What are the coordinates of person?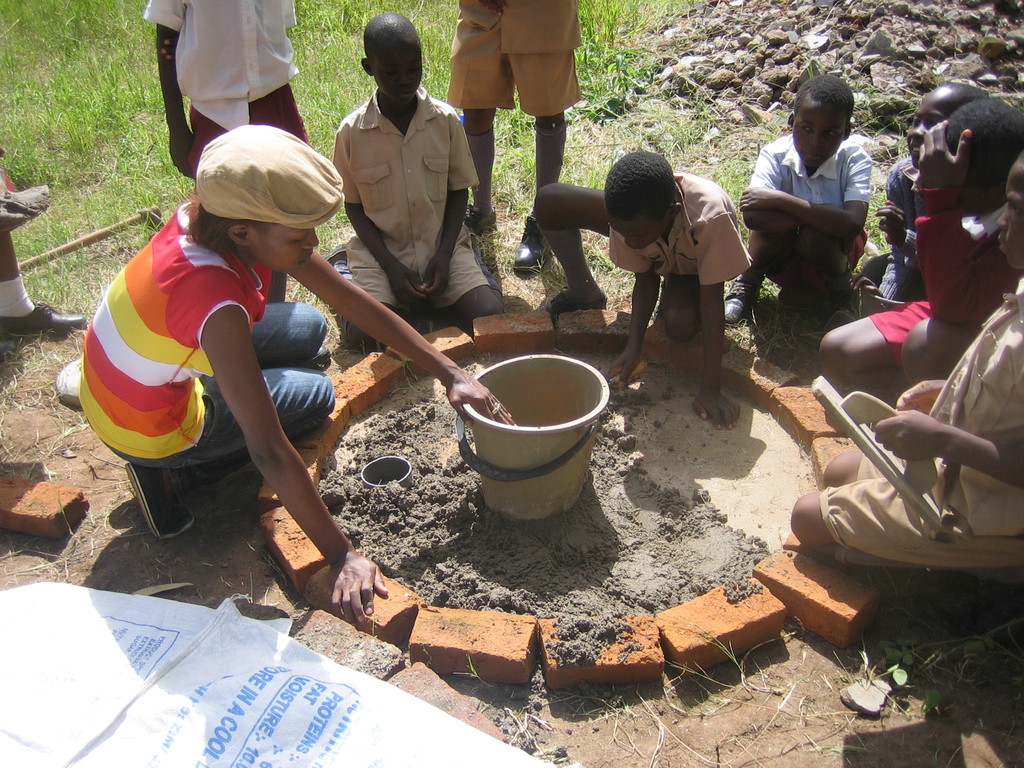
crop(444, 0, 582, 278).
